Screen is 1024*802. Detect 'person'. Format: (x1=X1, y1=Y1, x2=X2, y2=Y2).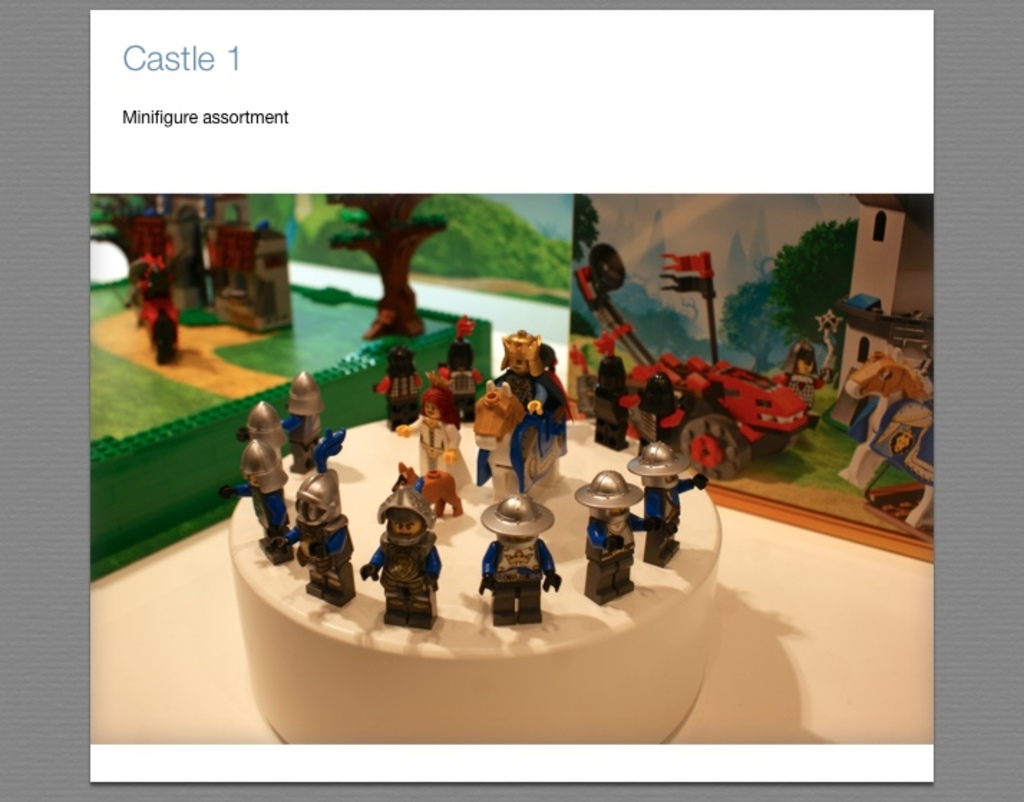
(x1=133, y1=263, x2=182, y2=369).
